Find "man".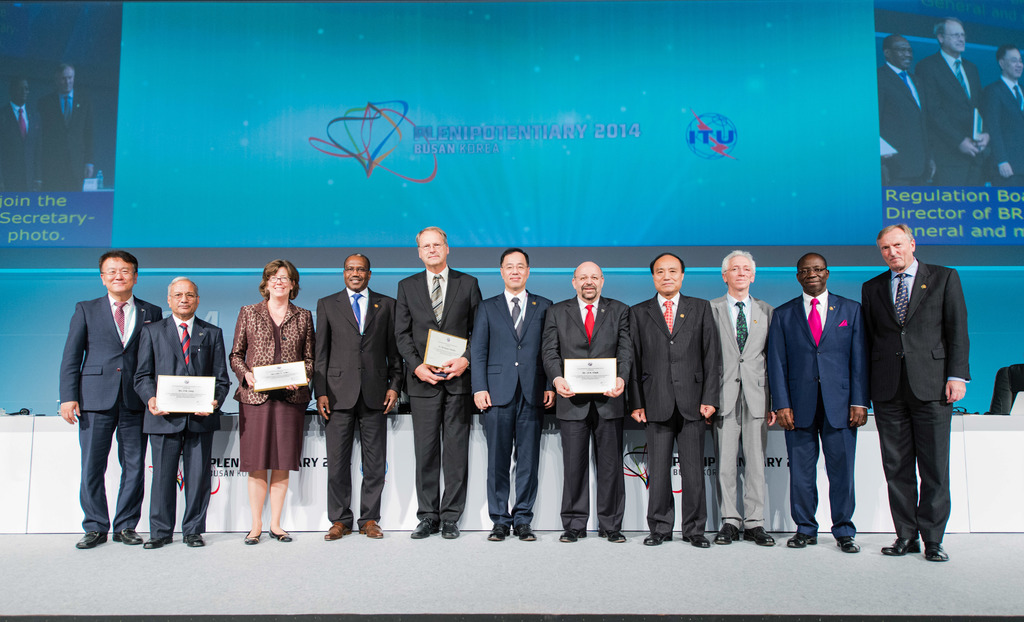
0,66,45,201.
